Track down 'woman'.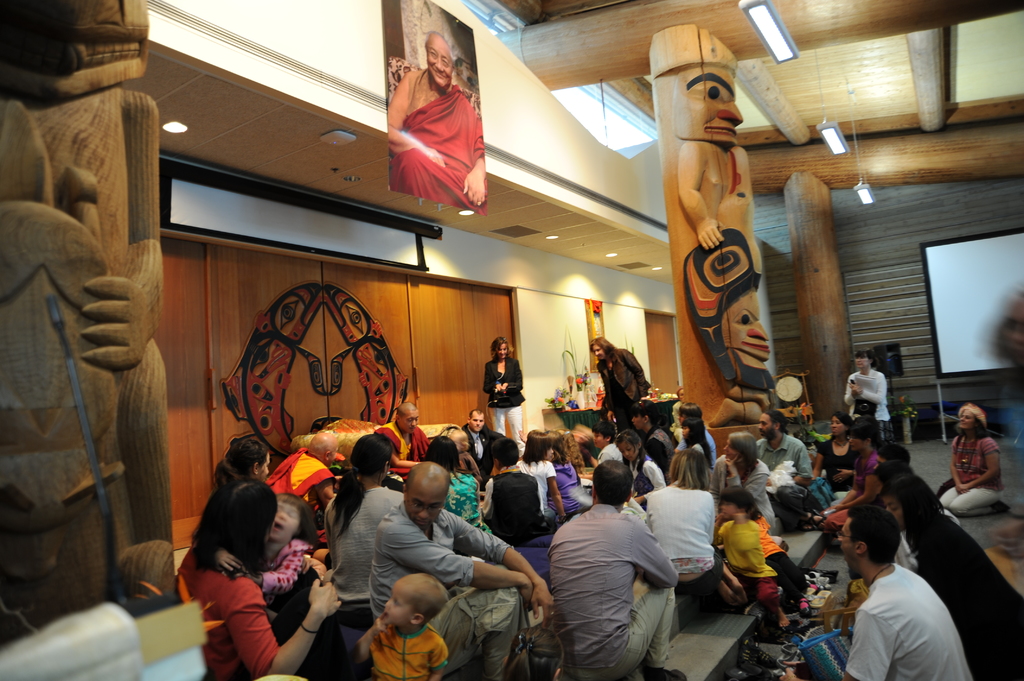
Tracked to {"x1": 422, "y1": 438, "x2": 499, "y2": 534}.
